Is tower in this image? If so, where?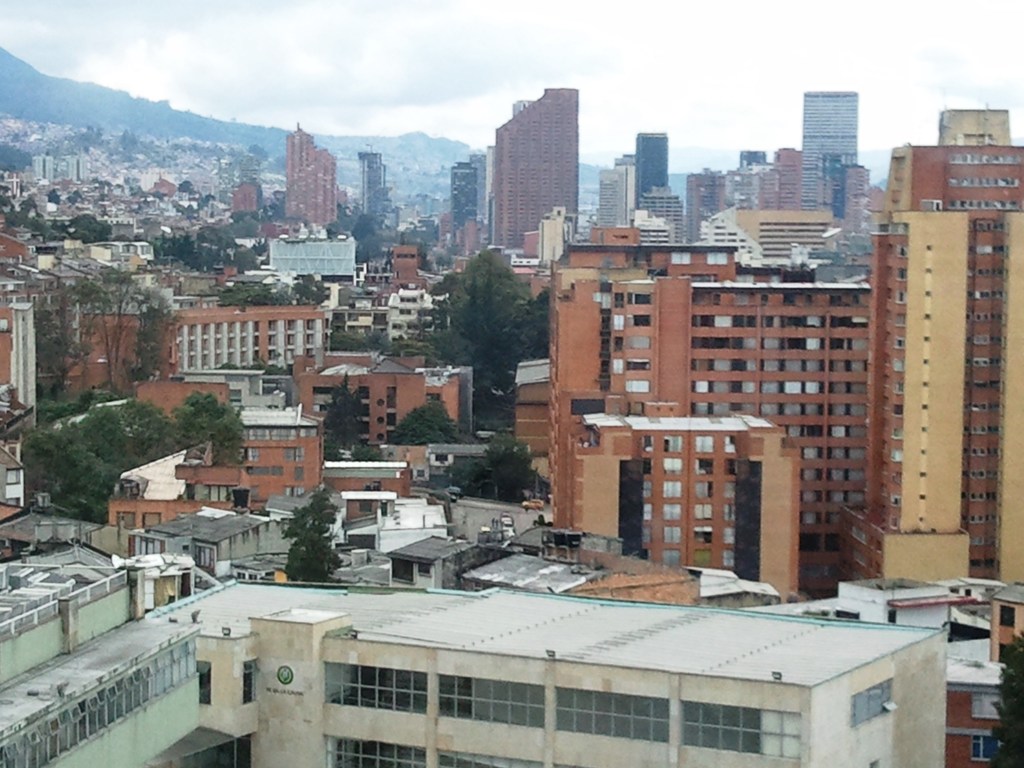
Yes, at detection(444, 154, 481, 246).
